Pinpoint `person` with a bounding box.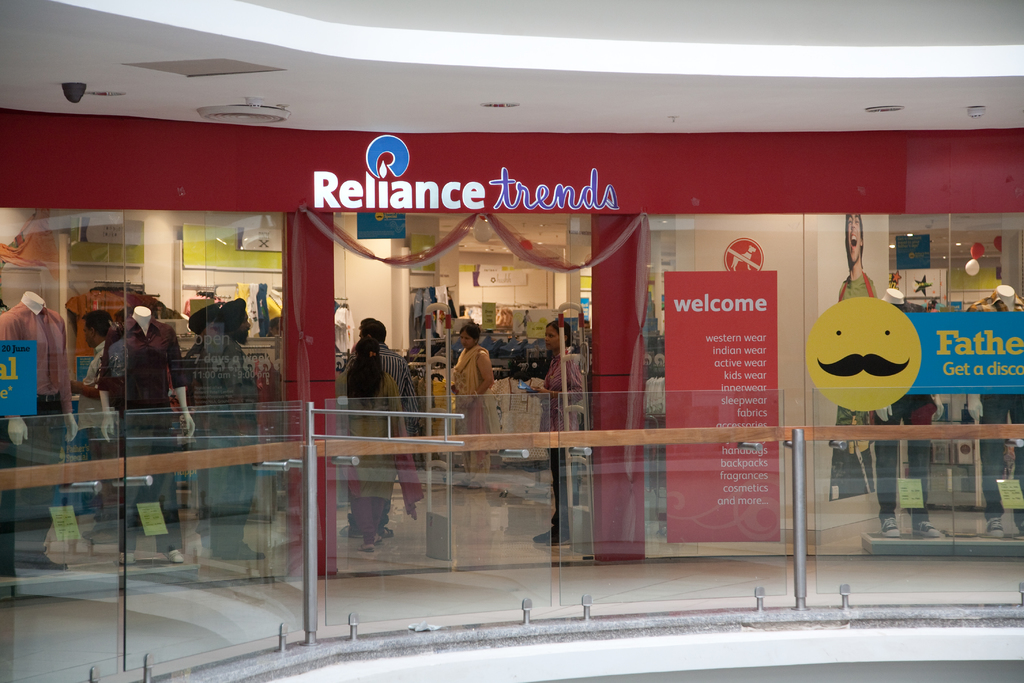
[x1=525, y1=313, x2=588, y2=531].
